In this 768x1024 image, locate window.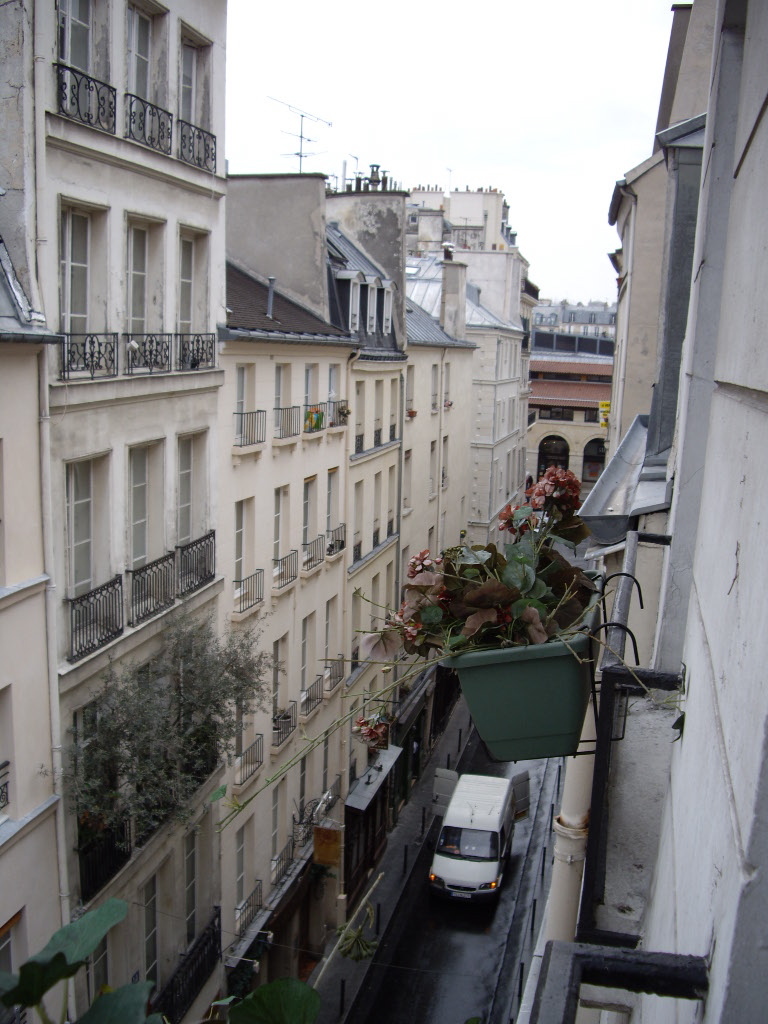
Bounding box: <box>234,825,252,916</box>.
